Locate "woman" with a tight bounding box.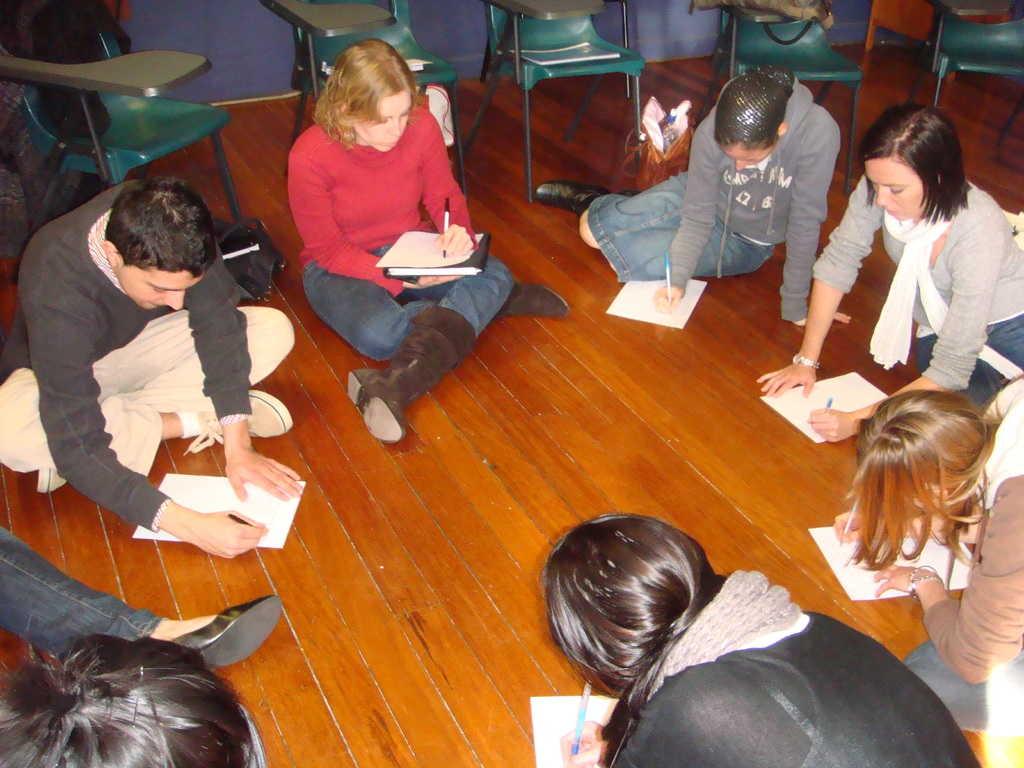
<bbox>283, 31, 575, 443</bbox>.
